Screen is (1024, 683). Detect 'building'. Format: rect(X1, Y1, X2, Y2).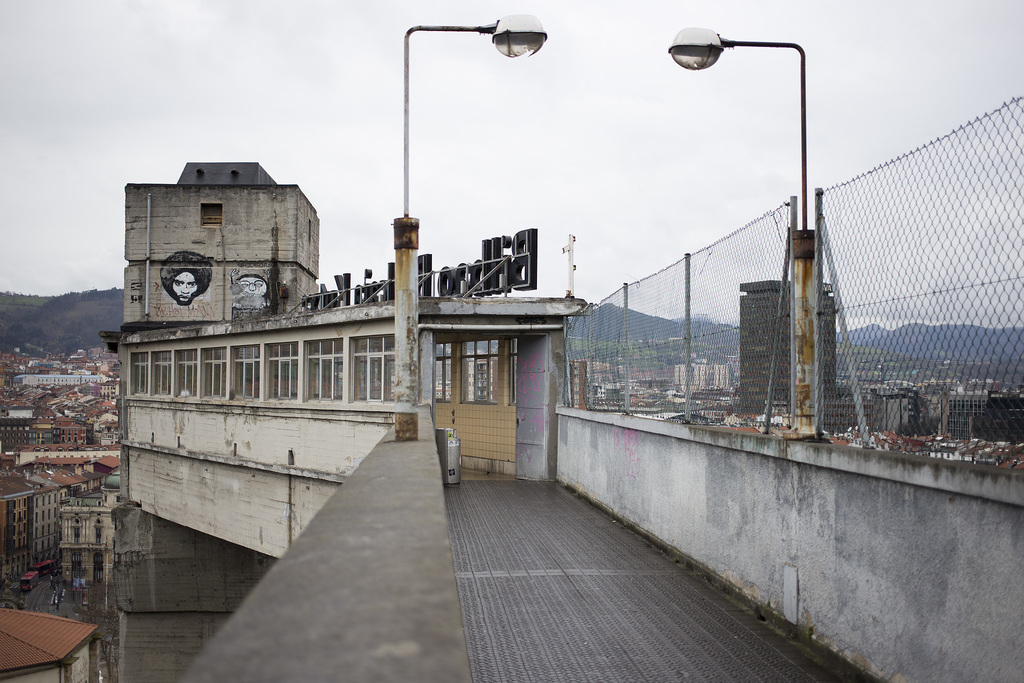
rect(0, 602, 101, 682).
